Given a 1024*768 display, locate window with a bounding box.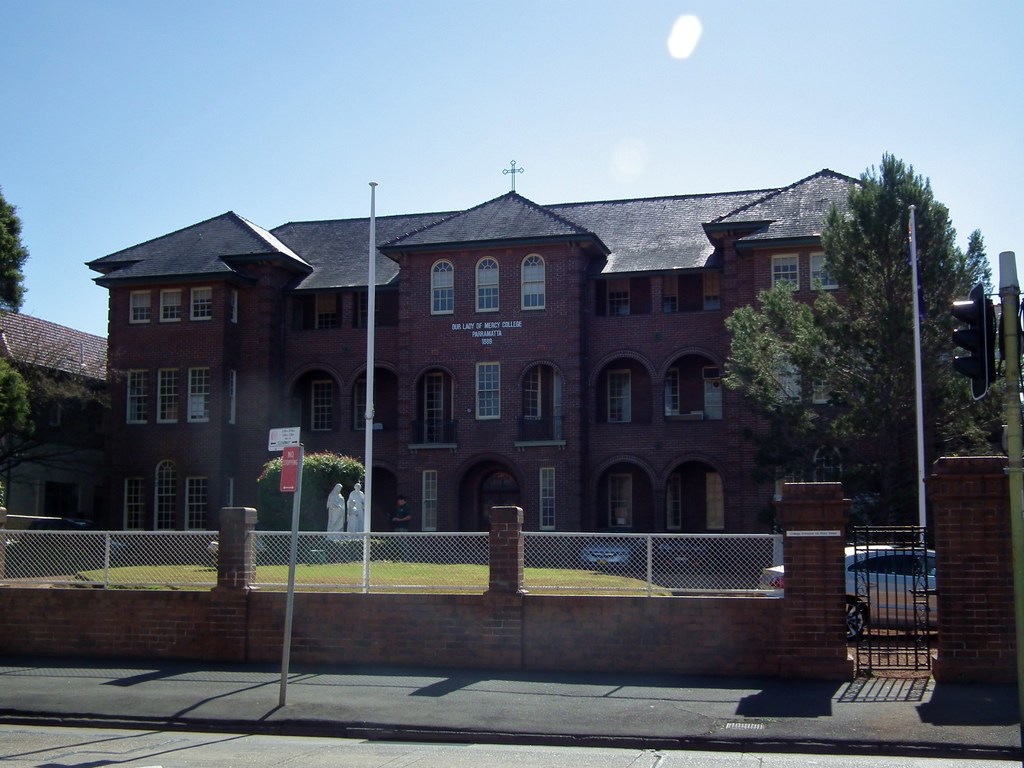
Located: (520,257,552,307).
